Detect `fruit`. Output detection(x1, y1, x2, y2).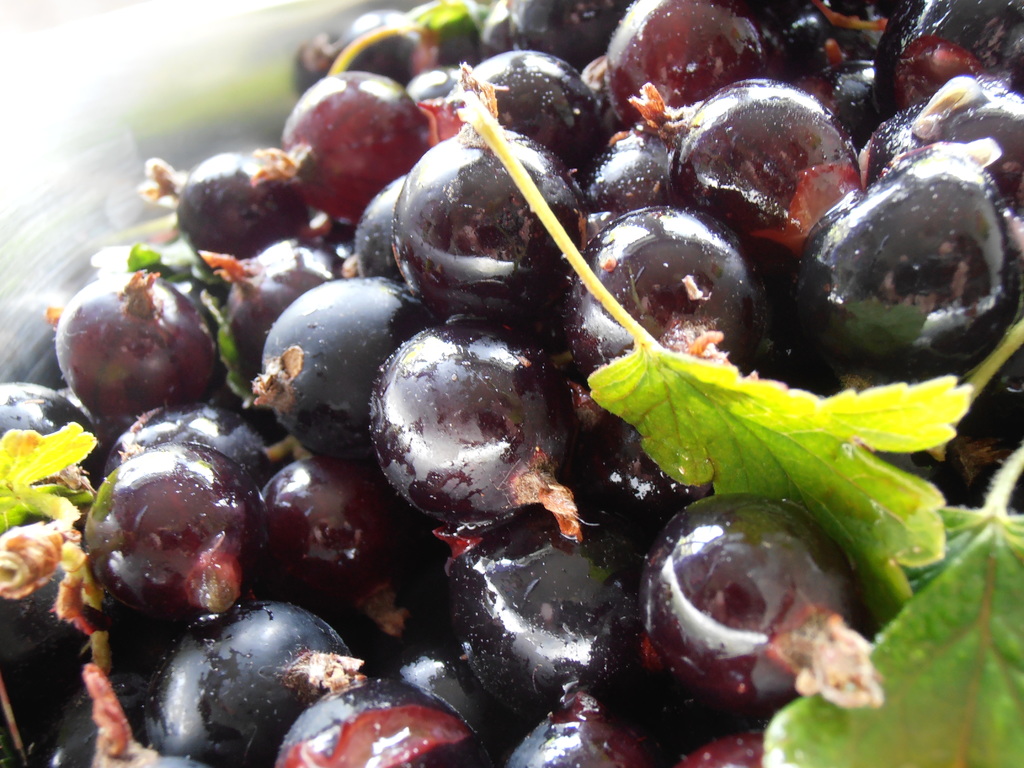
detection(371, 317, 576, 535).
